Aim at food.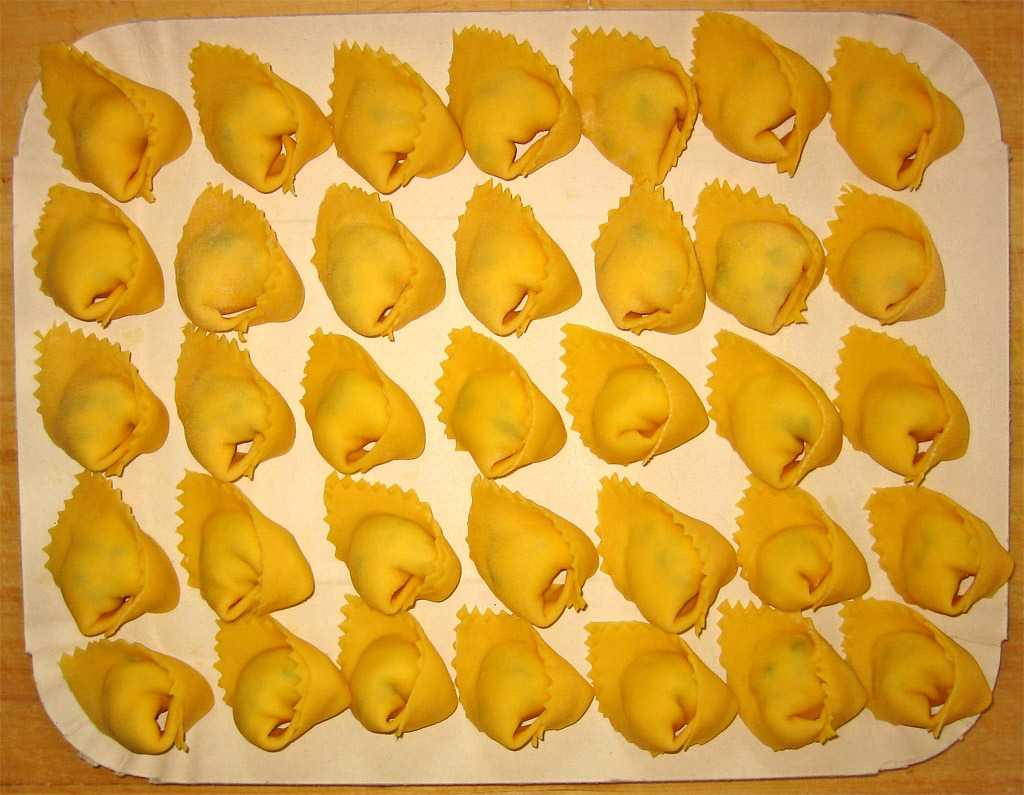
Aimed at box(326, 37, 467, 192).
